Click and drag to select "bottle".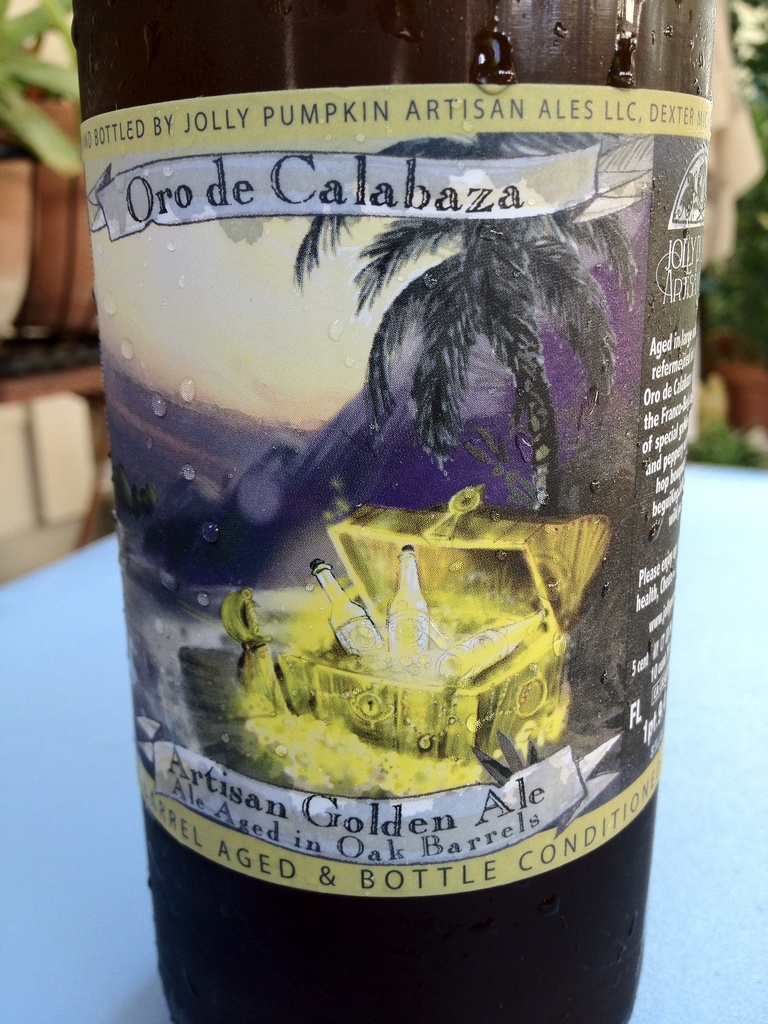
Selection: 80, 93, 687, 1017.
